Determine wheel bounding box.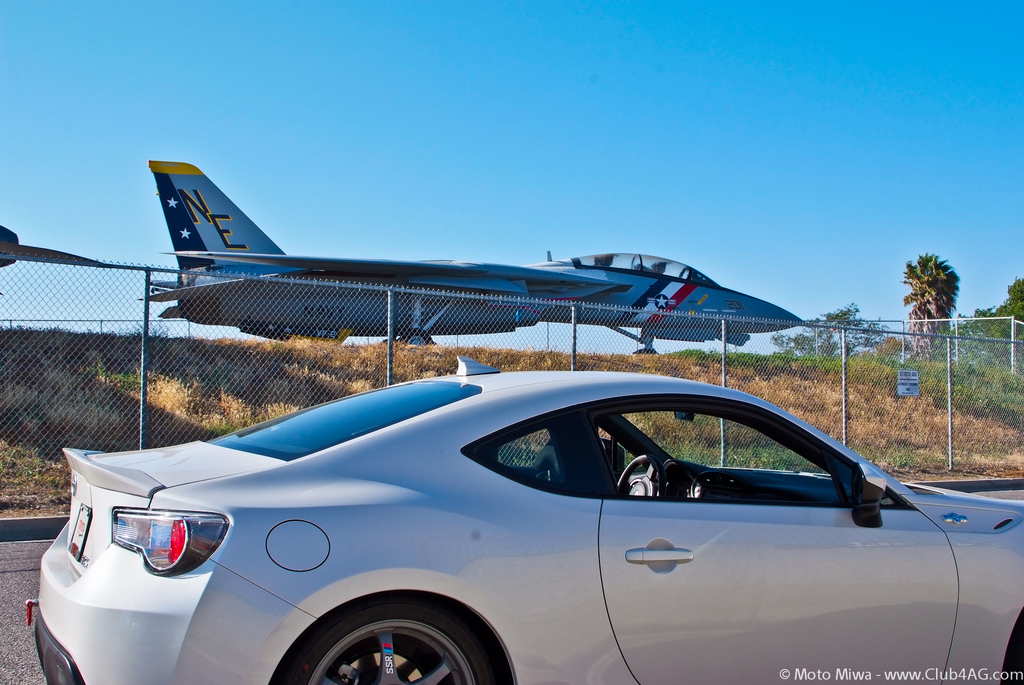
Determined: bbox=(284, 606, 508, 684).
